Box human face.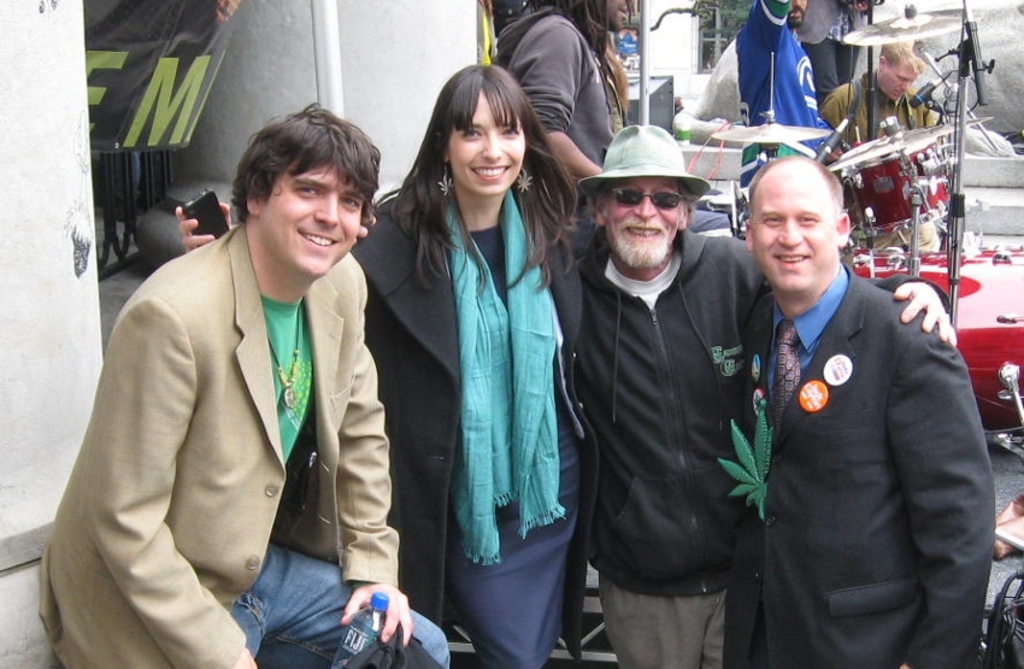
[607,0,637,34].
